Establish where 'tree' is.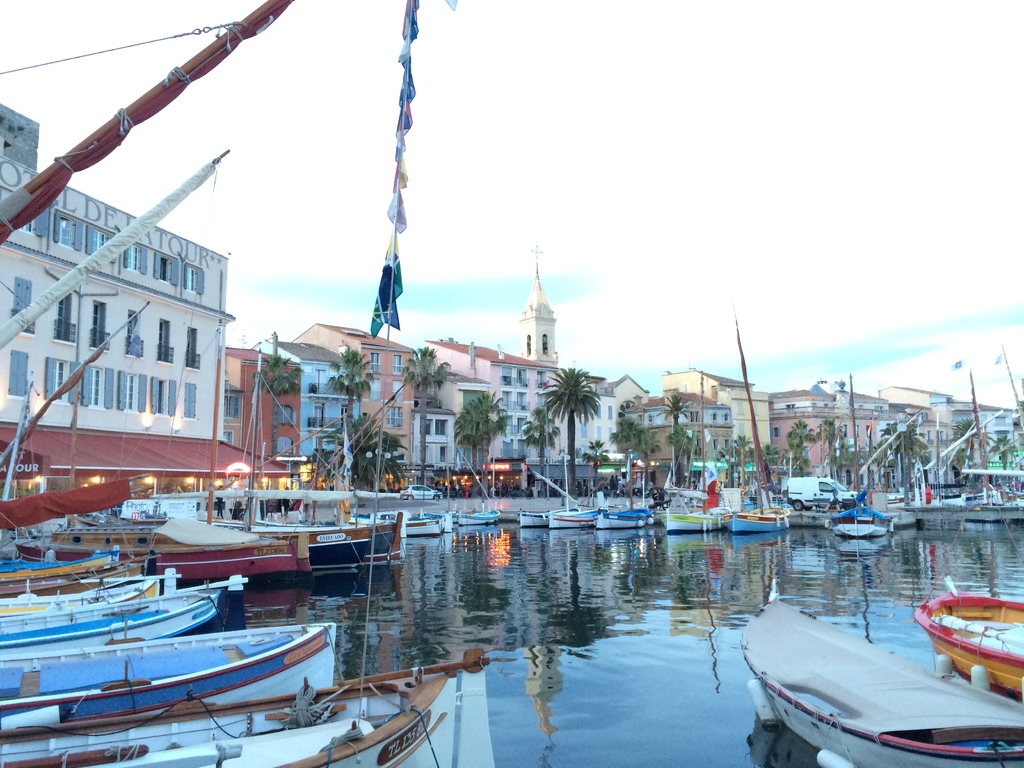
Established at 948, 399, 980, 481.
